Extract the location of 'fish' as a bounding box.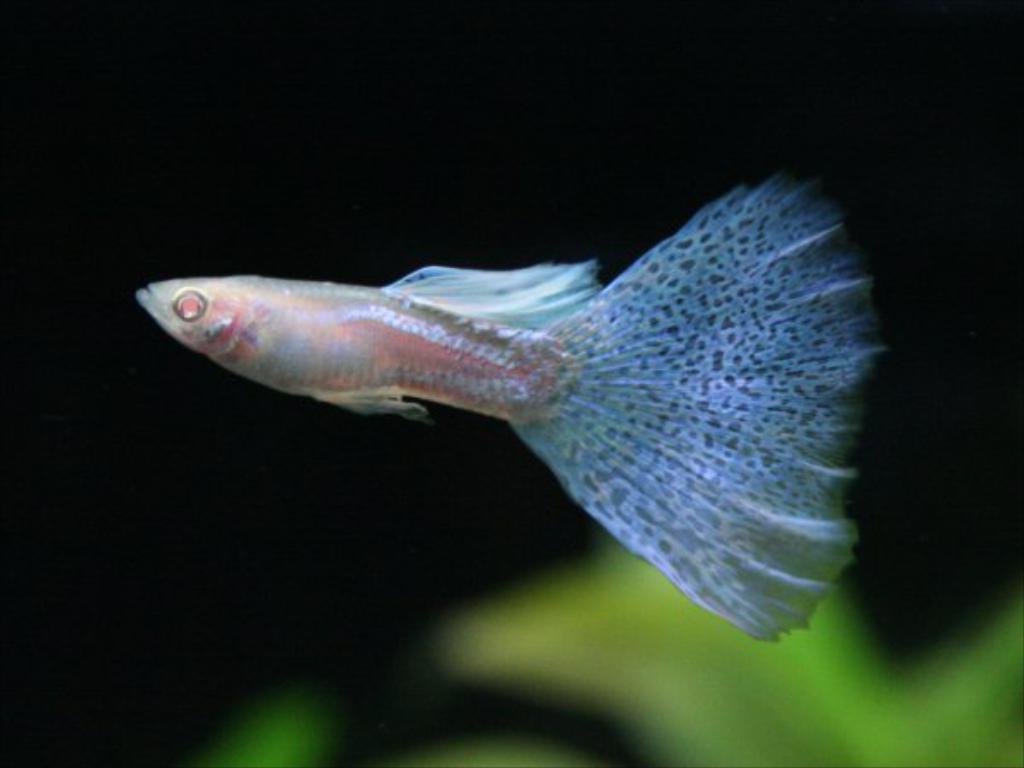
box(123, 181, 906, 652).
